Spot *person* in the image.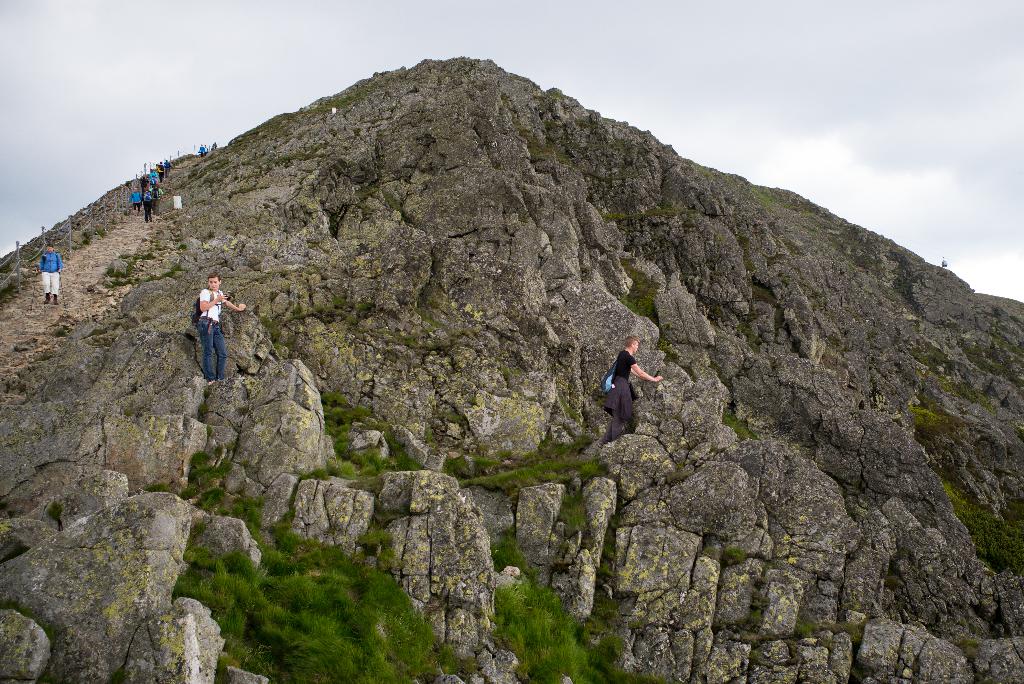
*person* found at 39,245,64,303.
